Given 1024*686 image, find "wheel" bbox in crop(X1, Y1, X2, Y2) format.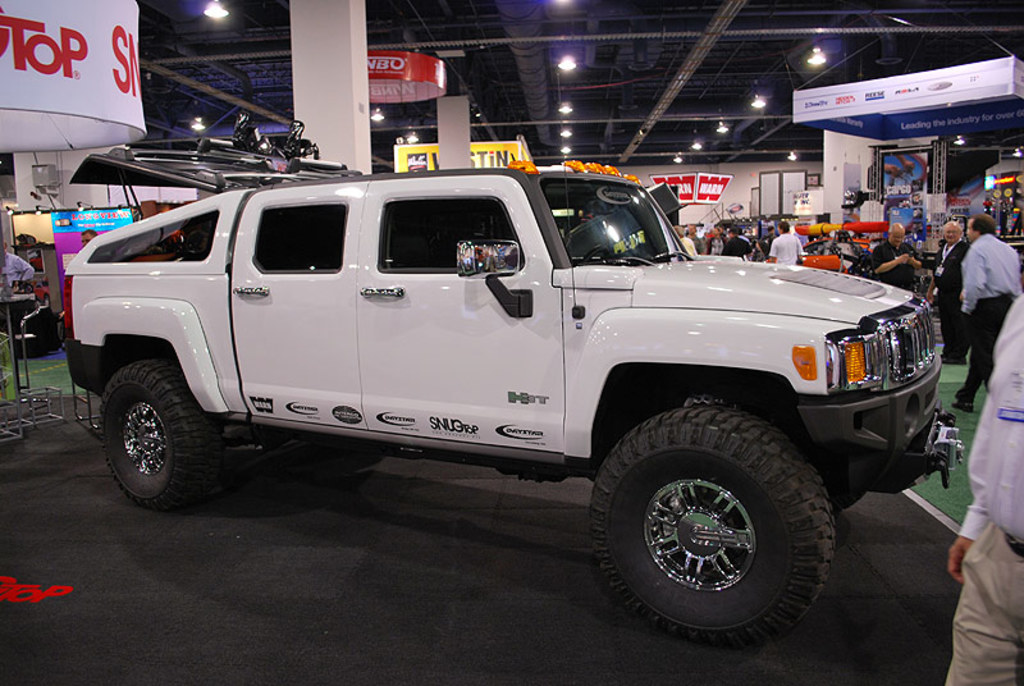
crop(291, 444, 394, 474).
